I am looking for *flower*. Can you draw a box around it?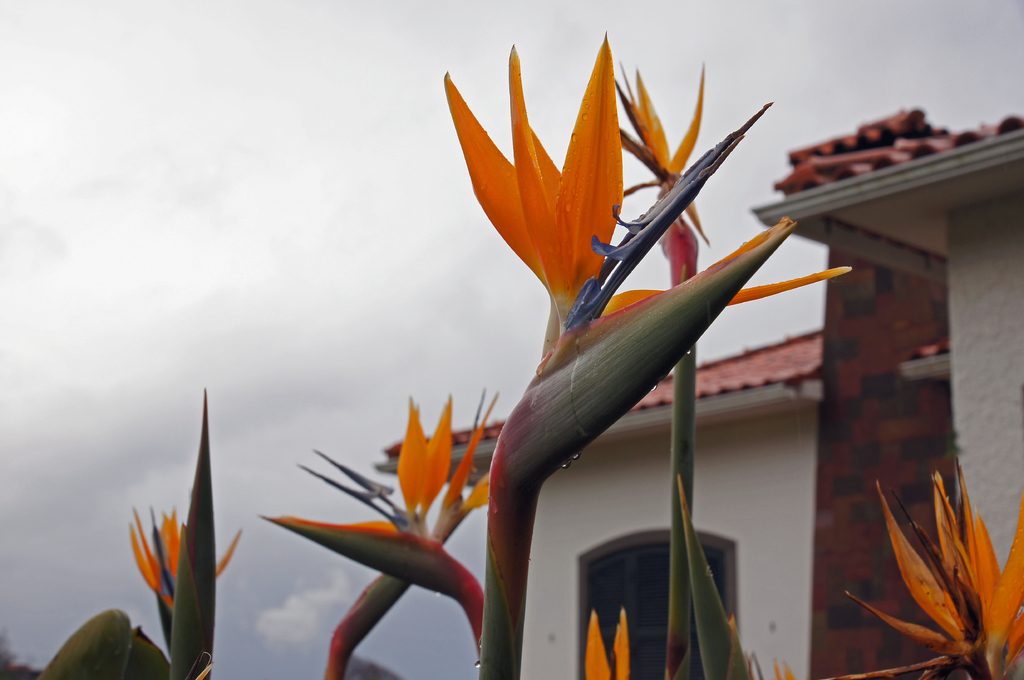
Sure, the bounding box is x1=433, y1=35, x2=818, y2=564.
